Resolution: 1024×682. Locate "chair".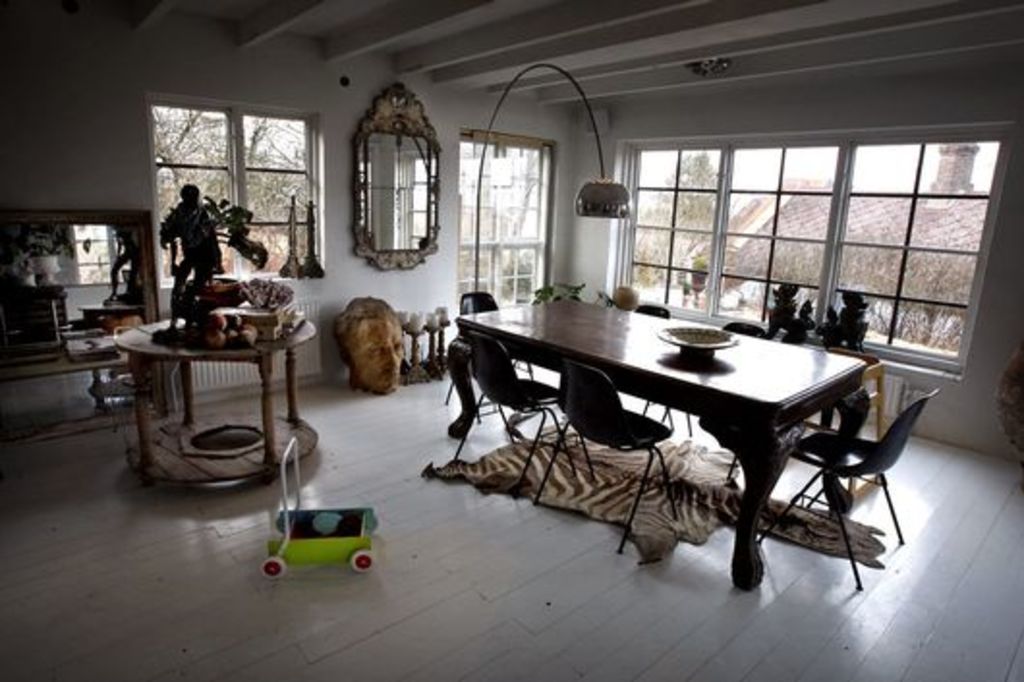
{"left": 755, "top": 386, "right": 943, "bottom": 601}.
